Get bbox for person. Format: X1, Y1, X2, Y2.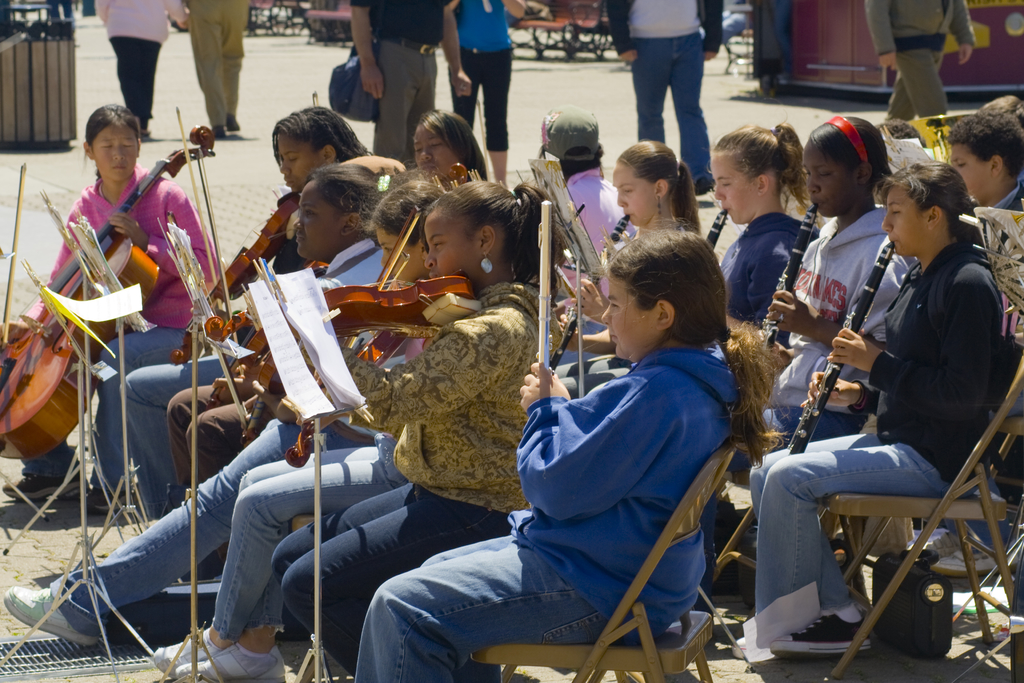
92, 99, 371, 519.
